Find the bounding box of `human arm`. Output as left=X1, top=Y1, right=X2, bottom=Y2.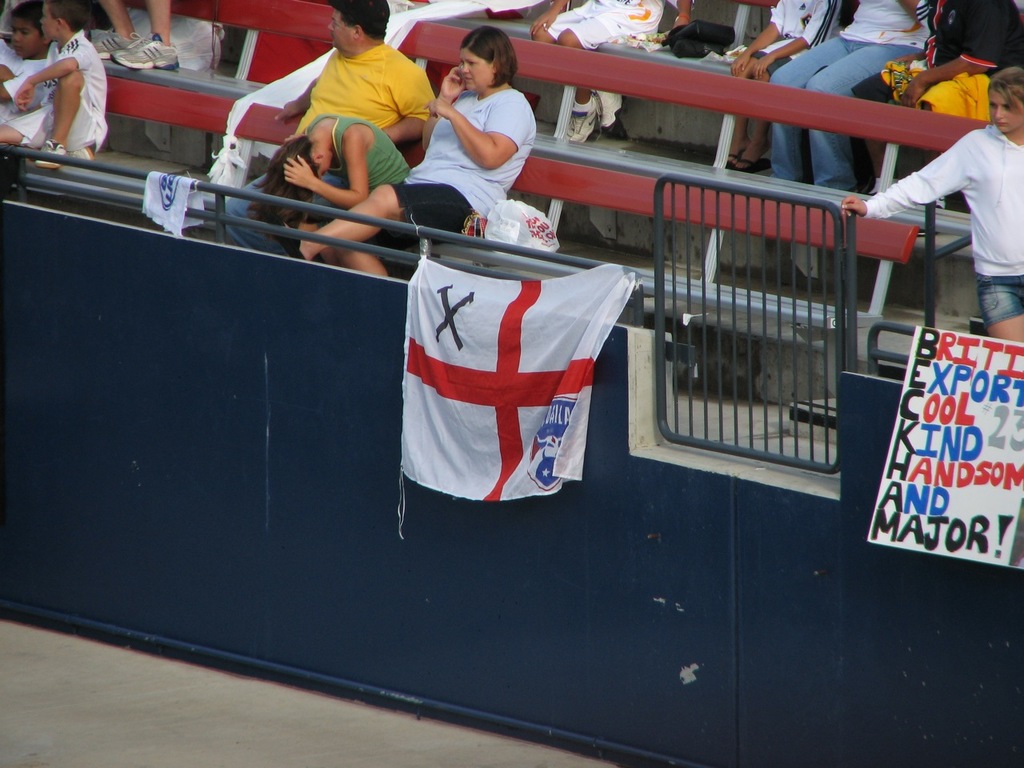
left=271, top=70, right=317, bottom=121.
